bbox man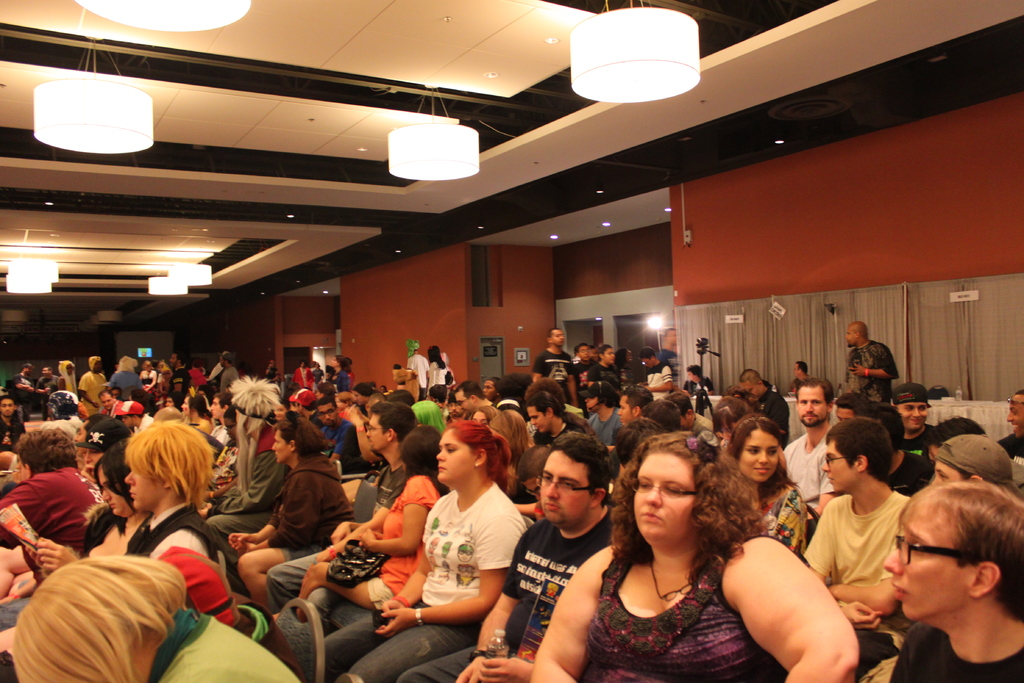
box=[0, 395, 25, 447]
